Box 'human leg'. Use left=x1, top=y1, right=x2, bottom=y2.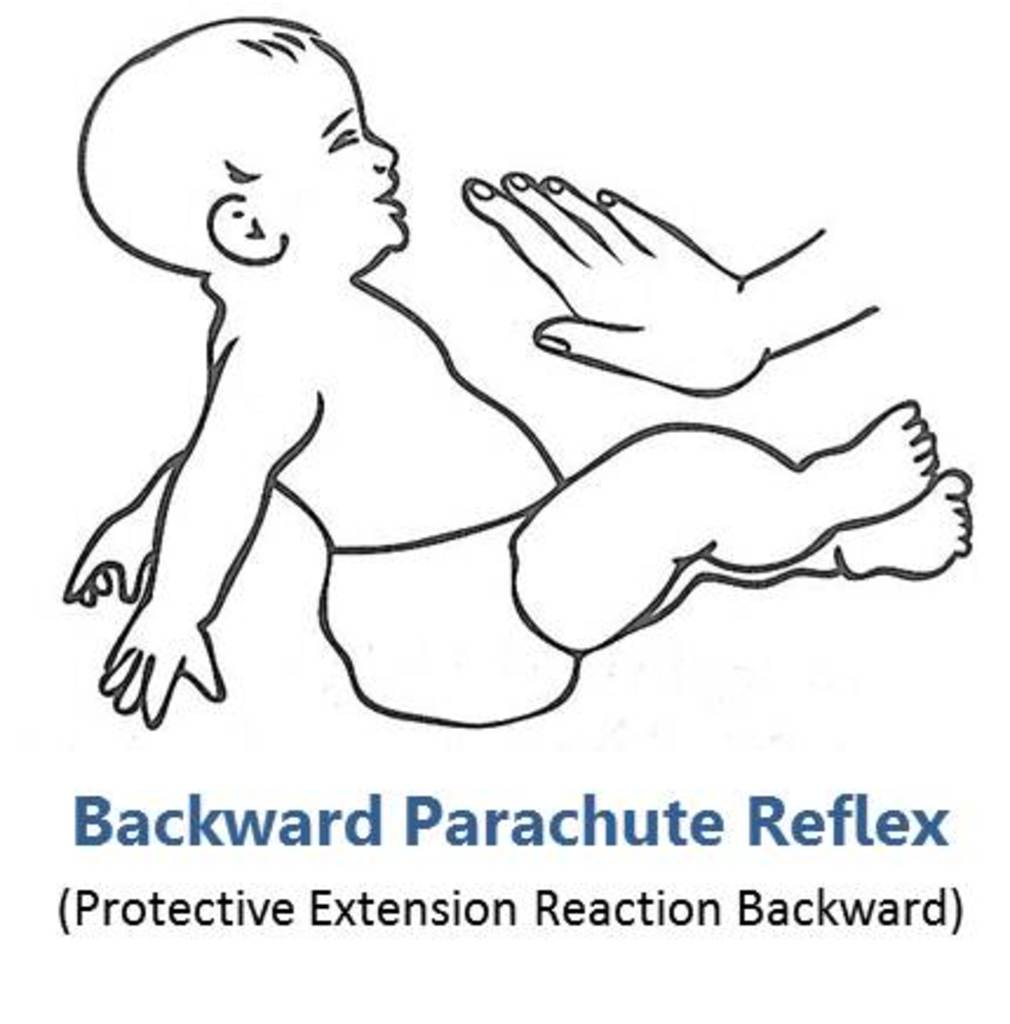
left=317, top=395, right=972, bottom=721.
